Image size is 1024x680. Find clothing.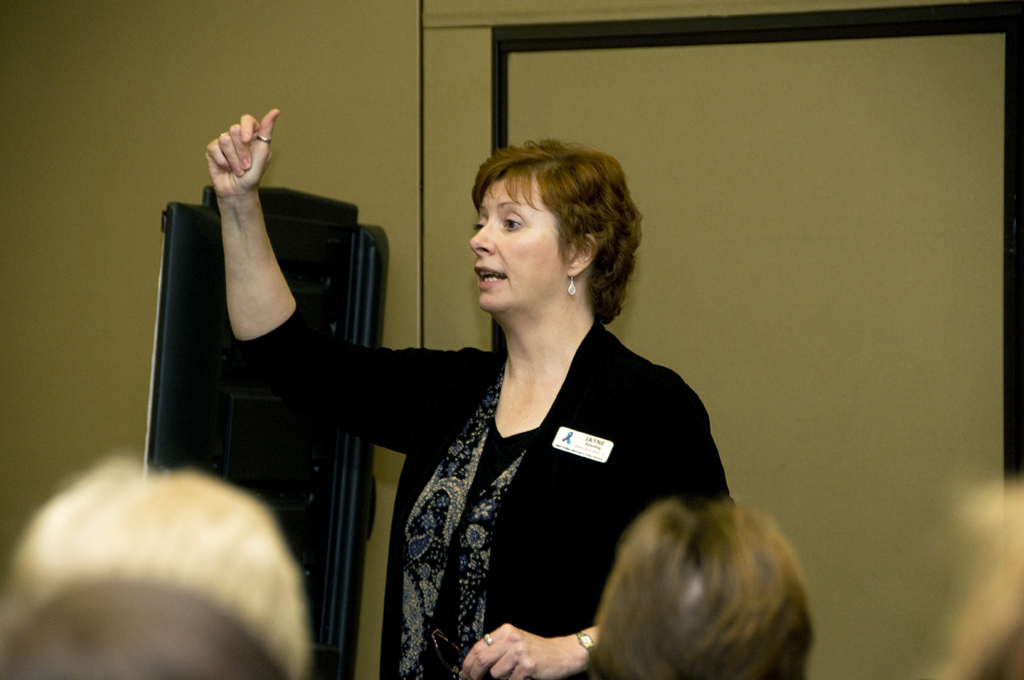
[left=236, top=312, right=744, bottom=679].
